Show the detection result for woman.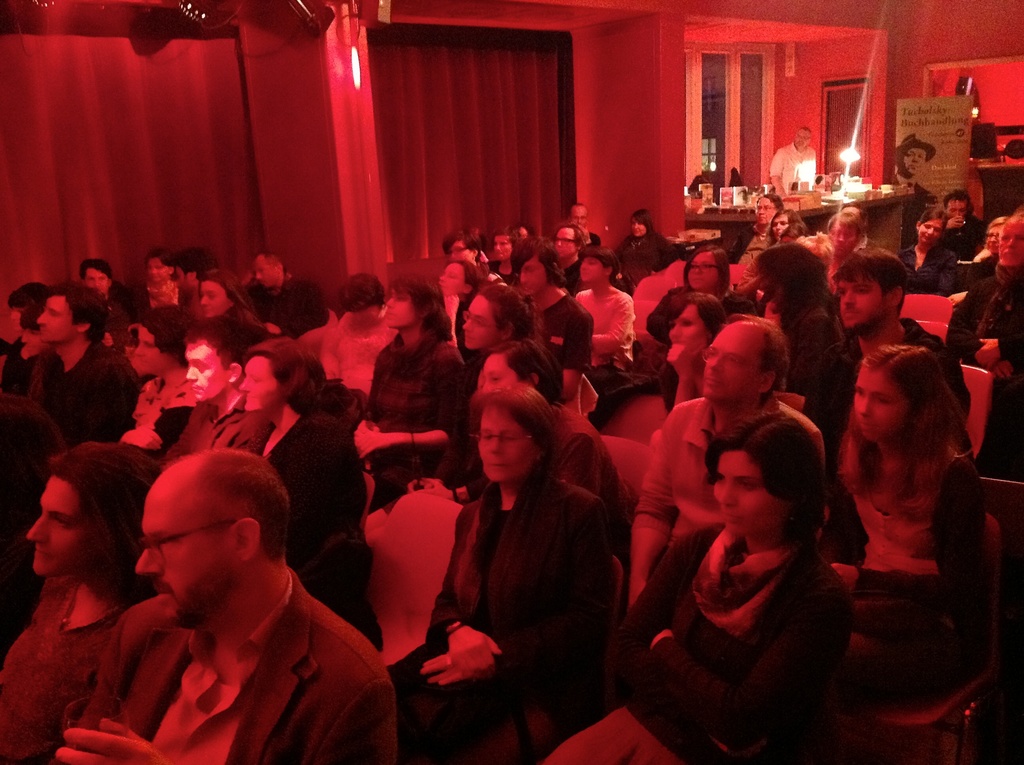
[left=639, top=243, right=760, bottom=353].
